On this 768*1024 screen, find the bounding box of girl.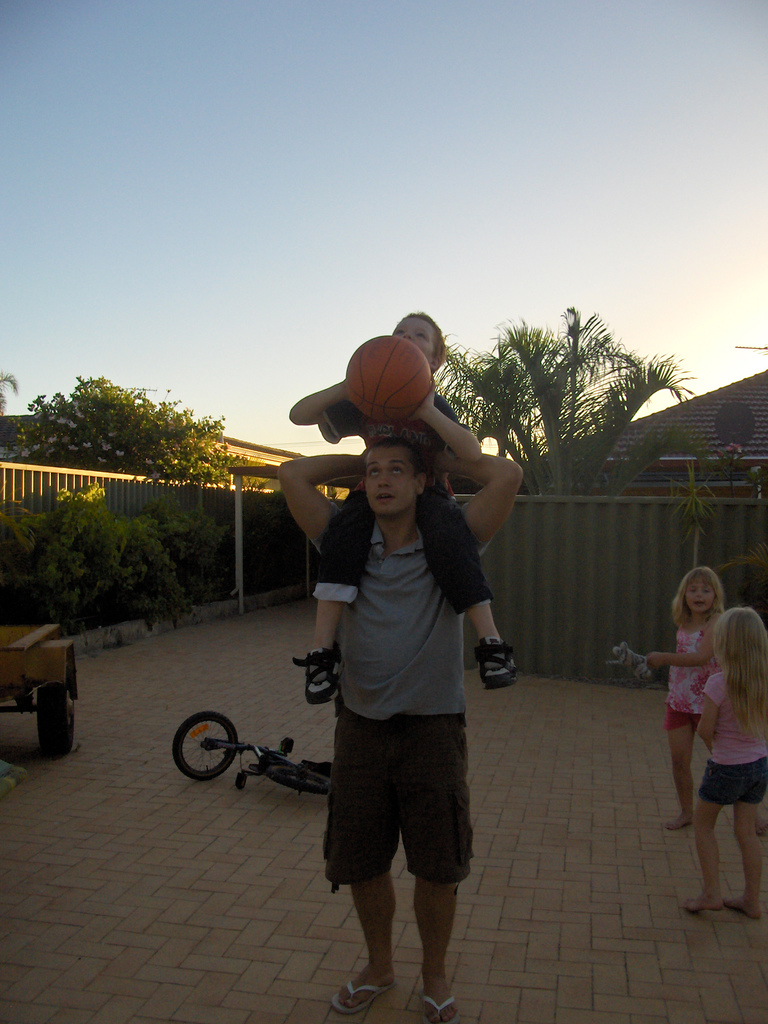
Bounding box: [x1=623, y1=567, x2=721, y2=831].
